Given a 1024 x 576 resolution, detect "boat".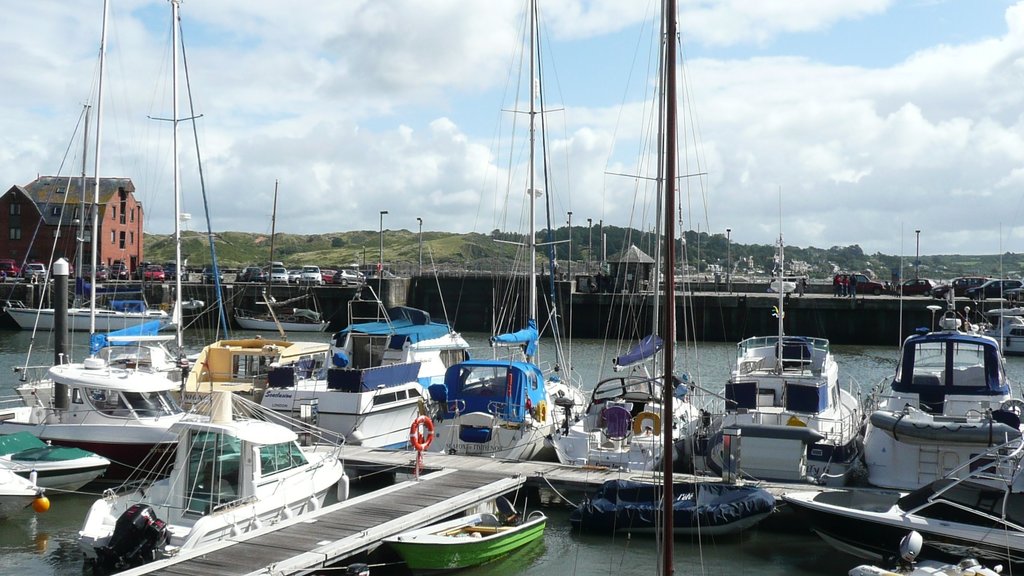
select_region(172, 181, 327, 424).
